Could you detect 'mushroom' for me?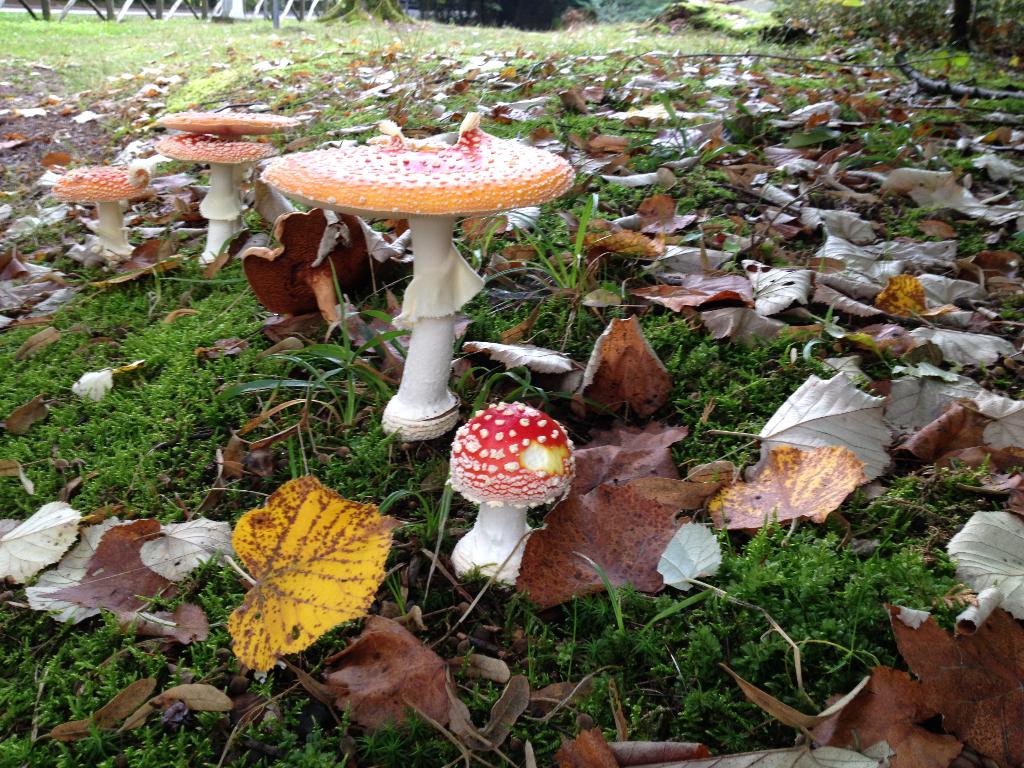
Detection result: x1=260, y1=108, x2=573, y2=444.
